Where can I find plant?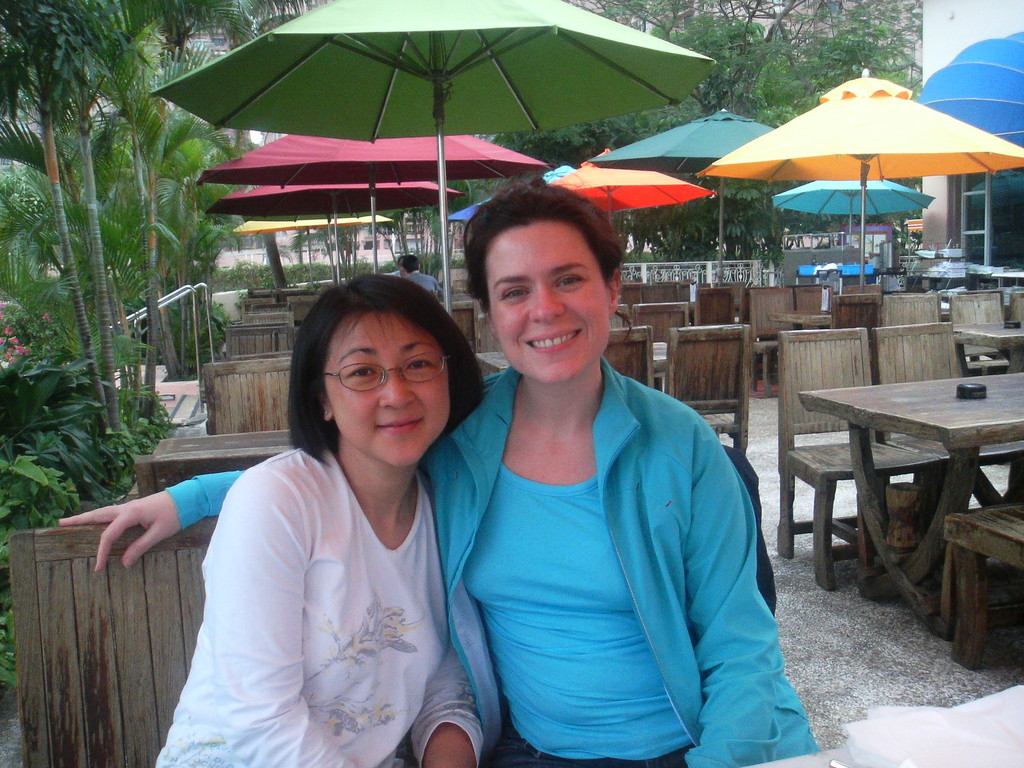
You can find it at BBox(0, 0, 234, 463).
